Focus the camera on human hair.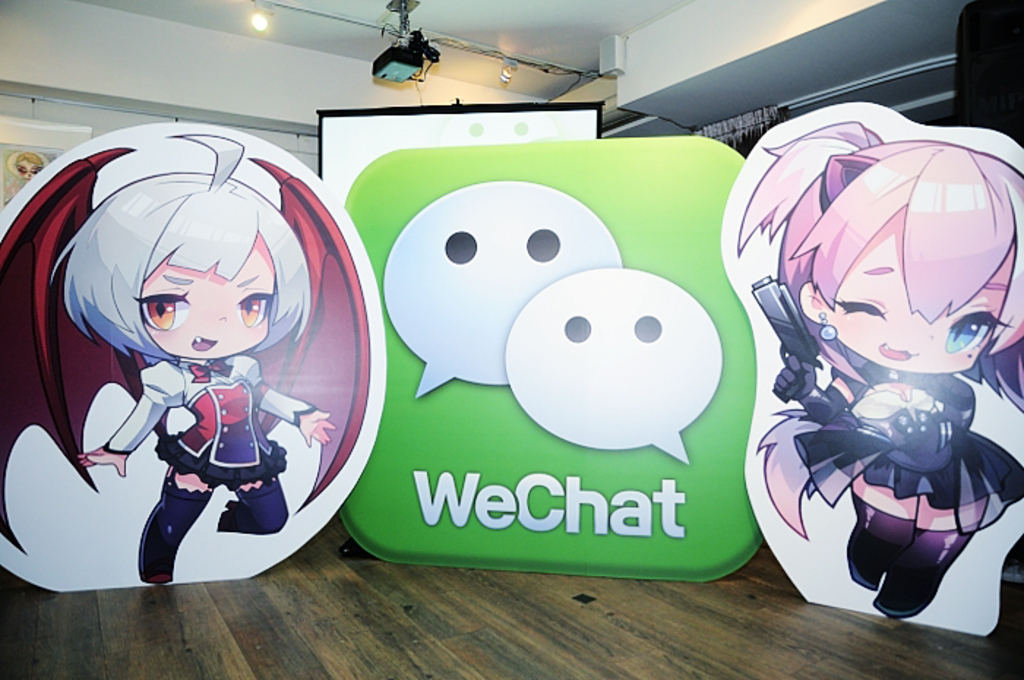
Focus region: <box>736,121,1023,411</box>.
